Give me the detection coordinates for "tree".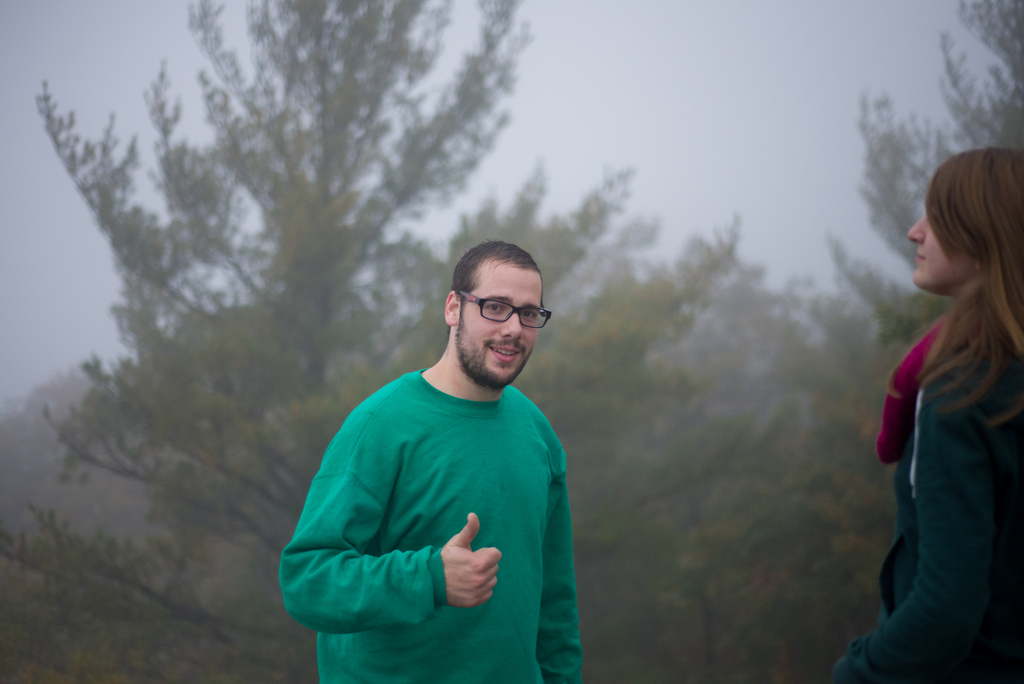
box(0, 6, 767, 683).
